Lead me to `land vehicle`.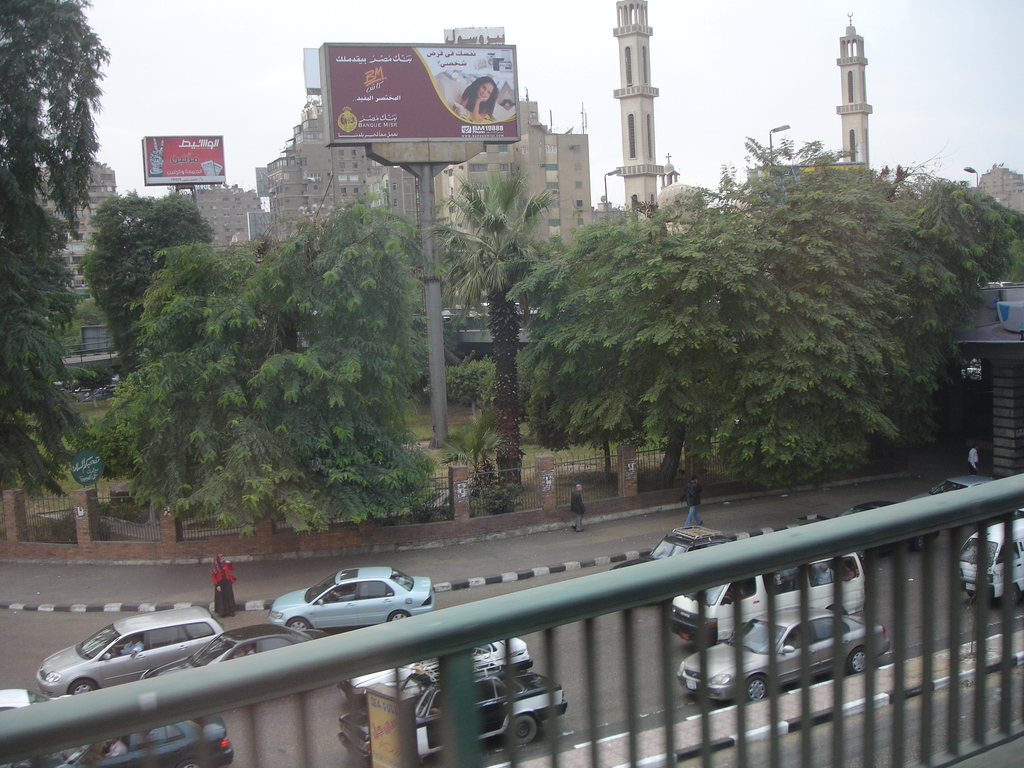
Lead to region(38, 604, 223, 693).
